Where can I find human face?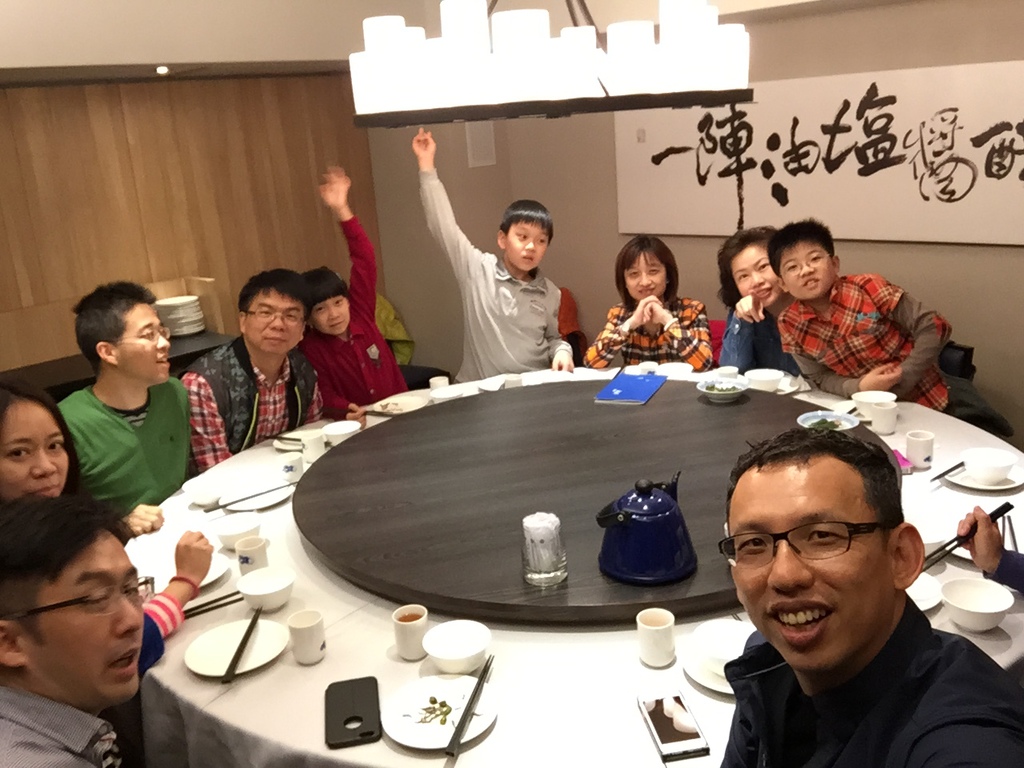
You can find it at bbox(118, 306, 170, 382).
